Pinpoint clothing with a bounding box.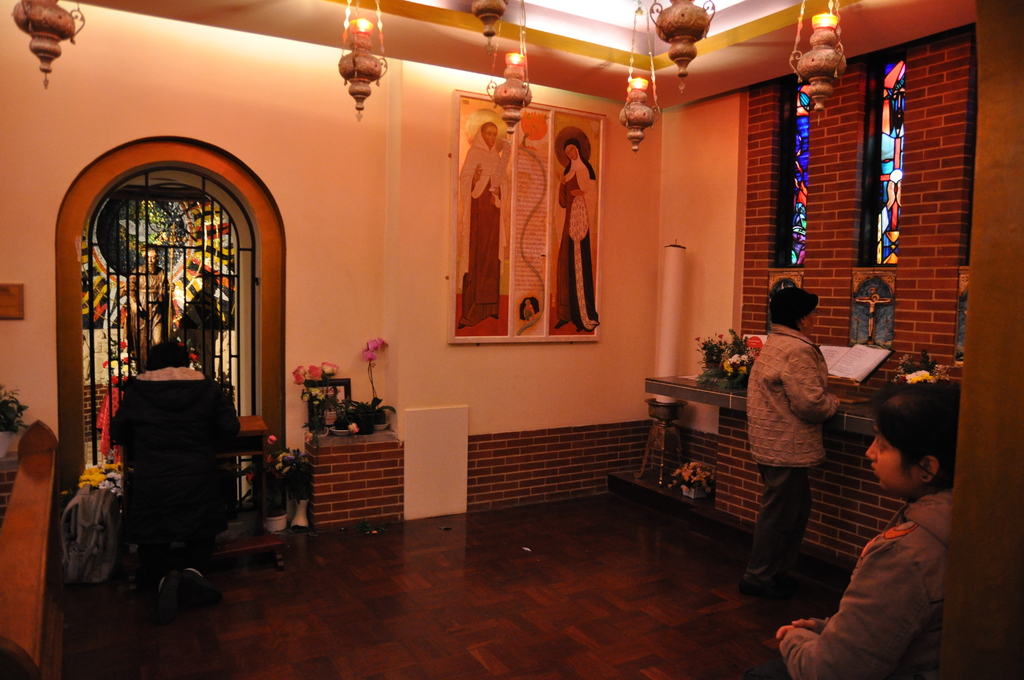
pyautogui.locateOnScreen(749, 330, 837, 583).
